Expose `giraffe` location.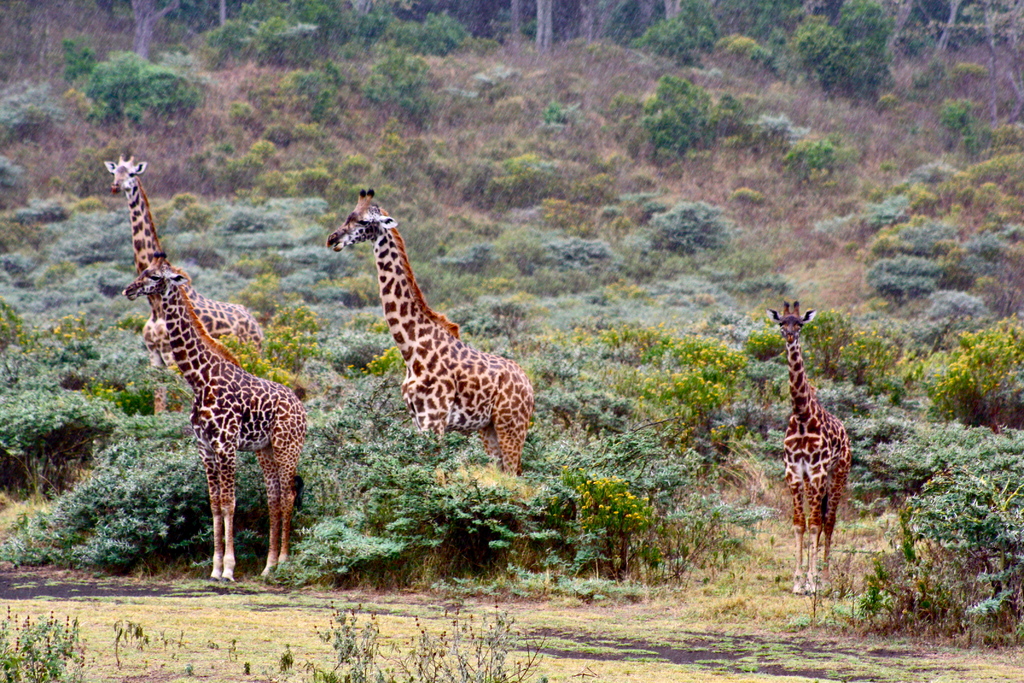
Exposed at Rect(775, 305, 867, 605).
